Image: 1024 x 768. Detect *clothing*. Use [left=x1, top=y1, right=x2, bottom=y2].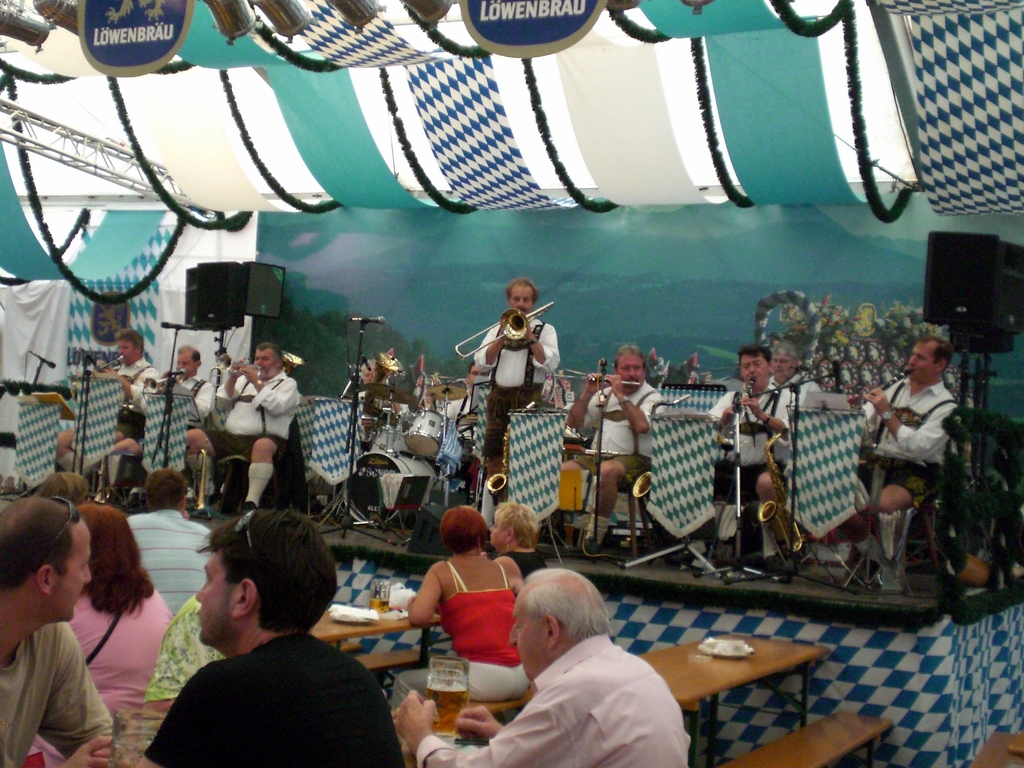
[left=707, top=381, right=781, bottom=483].
